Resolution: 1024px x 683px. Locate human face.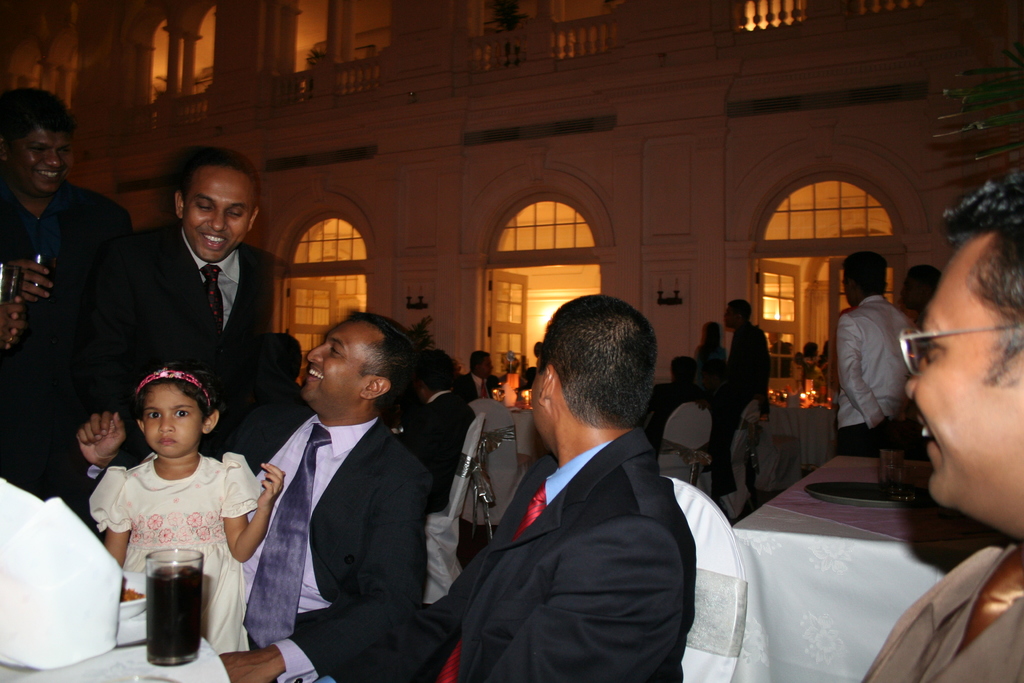
[x1=188, y1=181, x2=257, y2=259].
